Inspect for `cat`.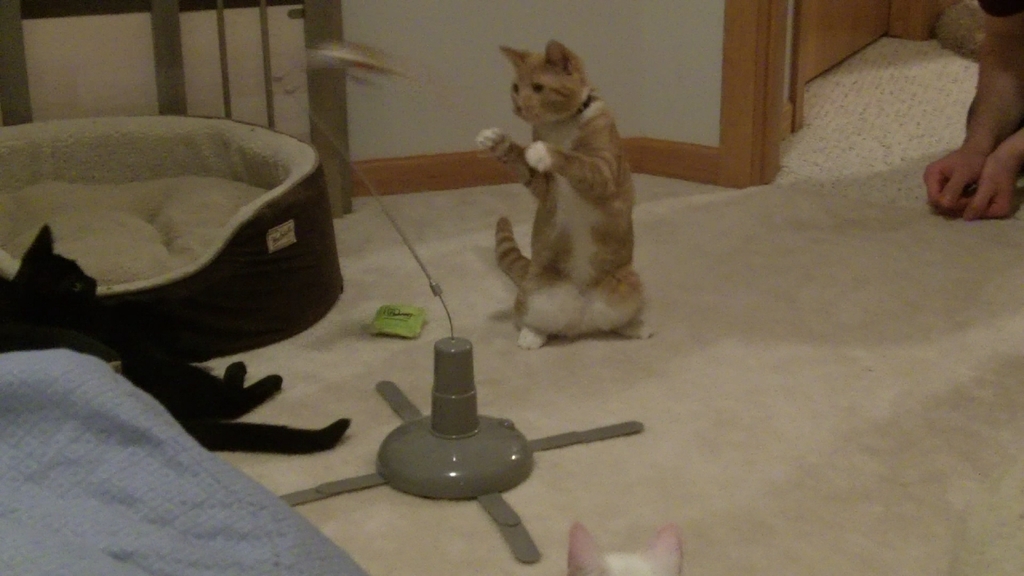
Inspection: (x1=0, y1=222, x2=350, y2=467).
